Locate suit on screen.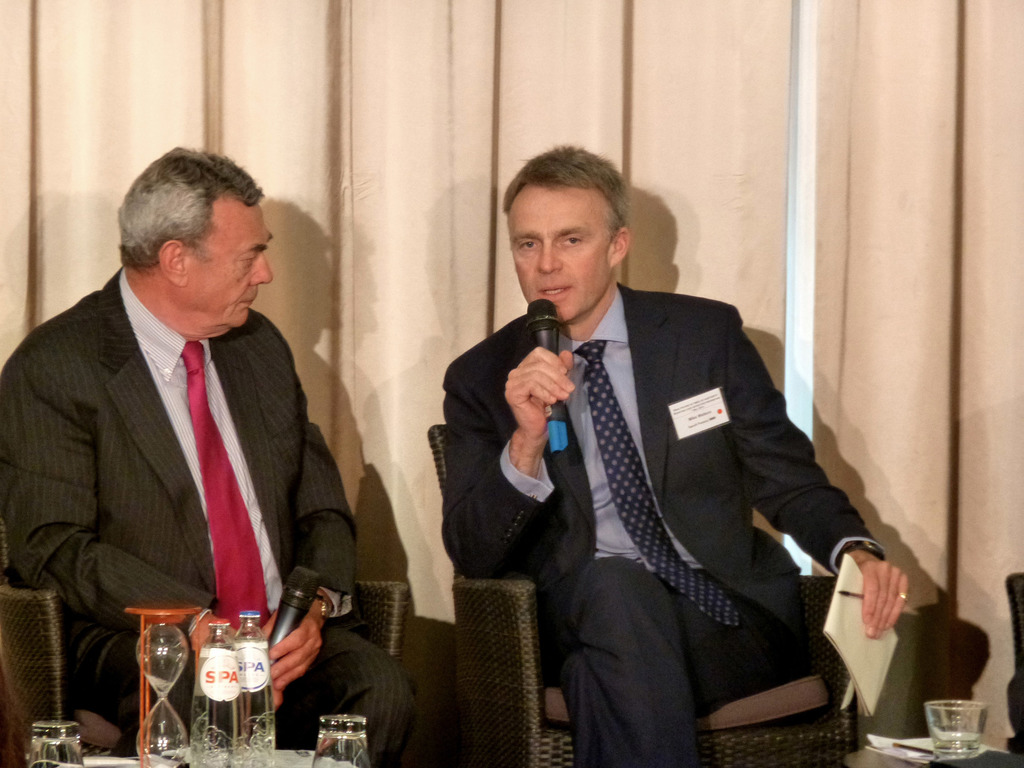
On screen at 440 195 857 740.
